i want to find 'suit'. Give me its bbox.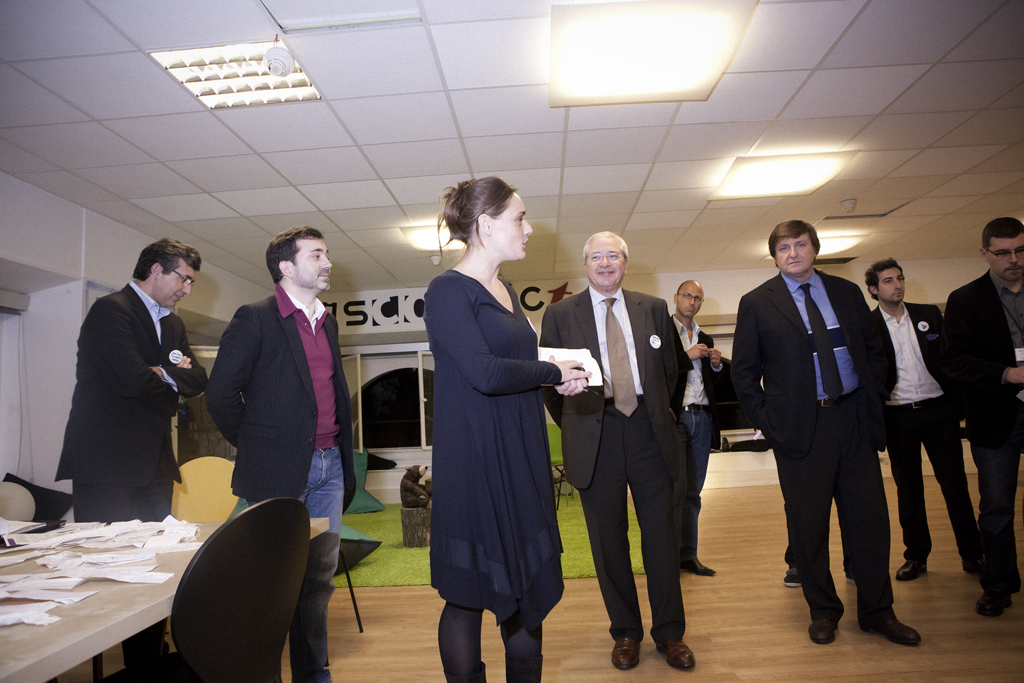
[726, 270, 899, 619].
